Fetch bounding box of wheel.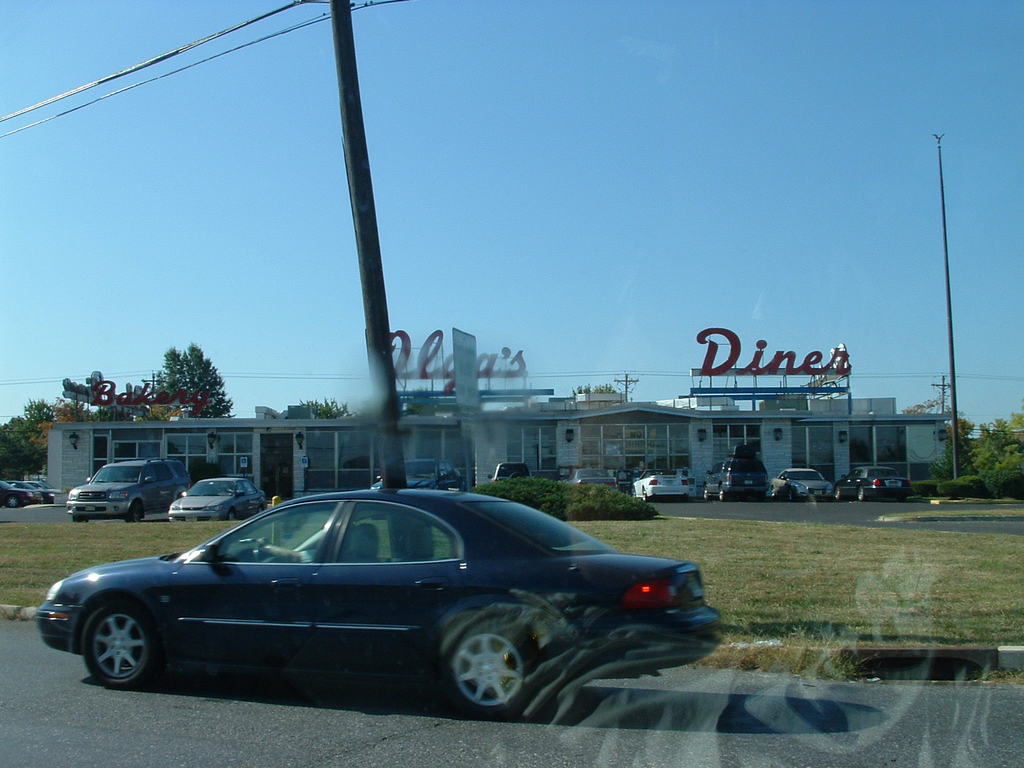
Bbox: x1=701, y1=487, x2=709, y2=500.
